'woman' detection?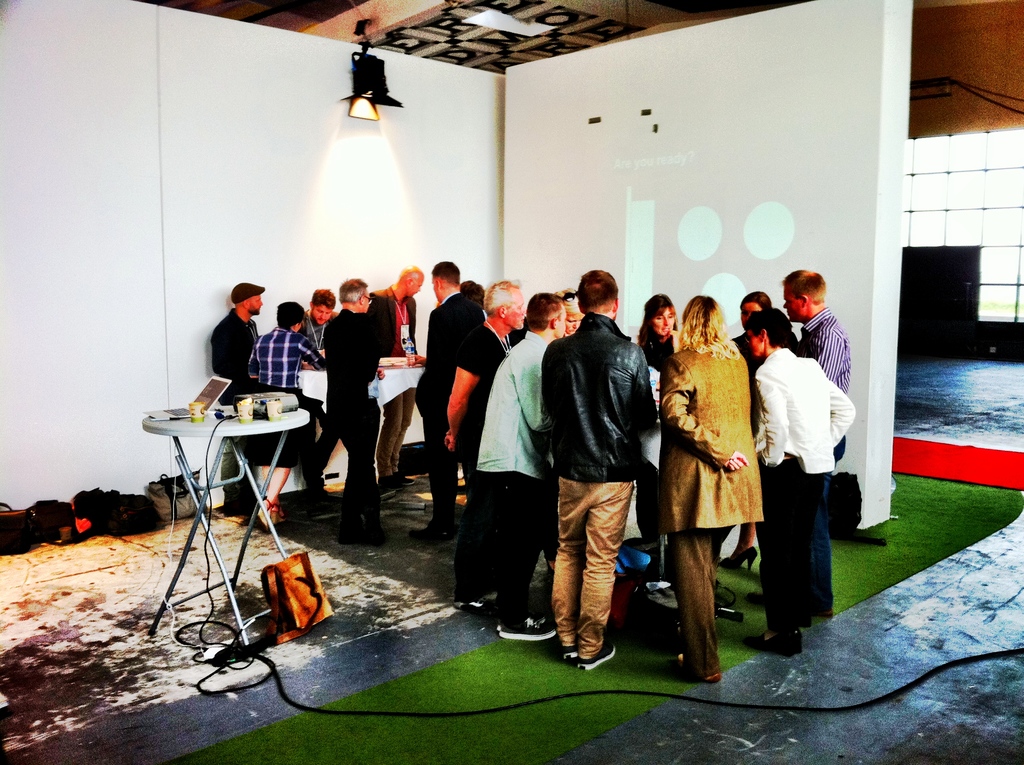
l=555, t=285, r=588, b=338
